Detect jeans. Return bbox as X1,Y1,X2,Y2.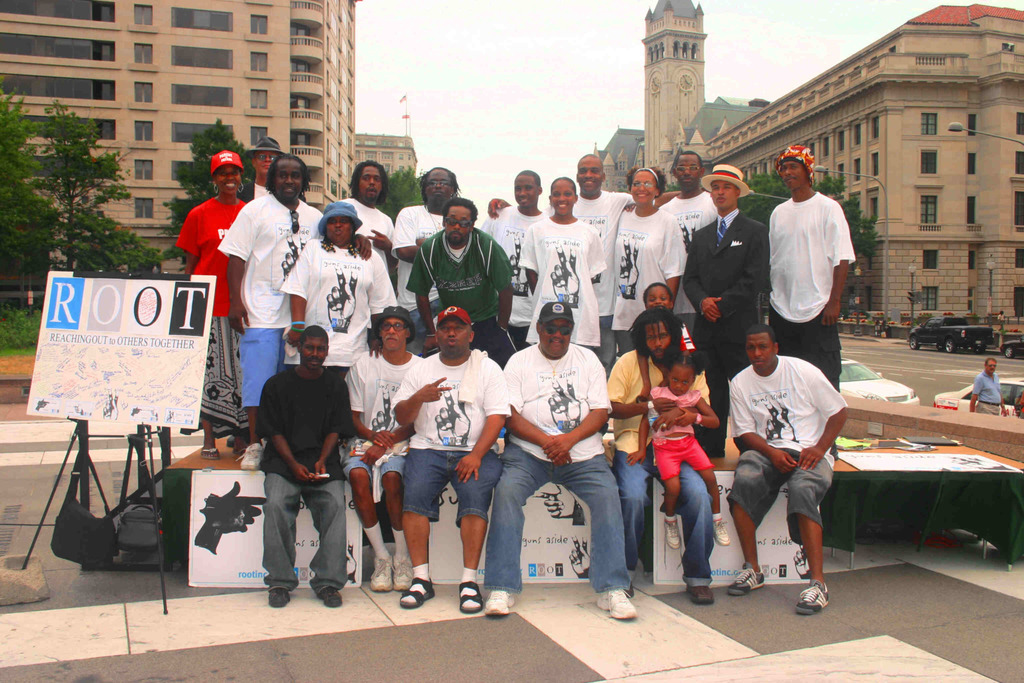
504,324,529,347.
